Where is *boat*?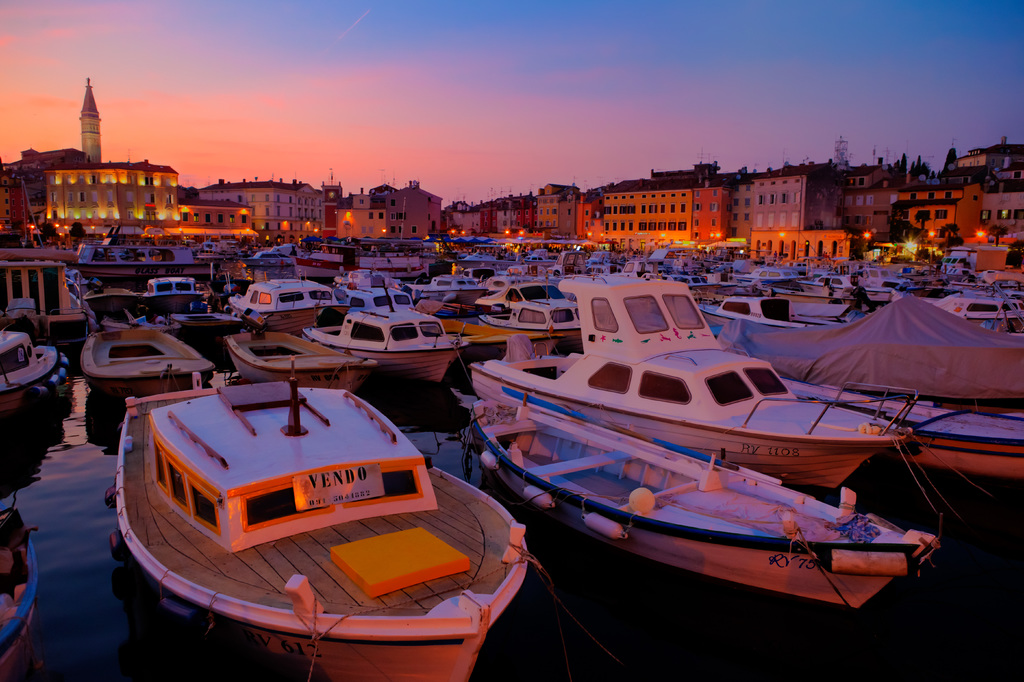
rect(0, 484, 46, 674).
